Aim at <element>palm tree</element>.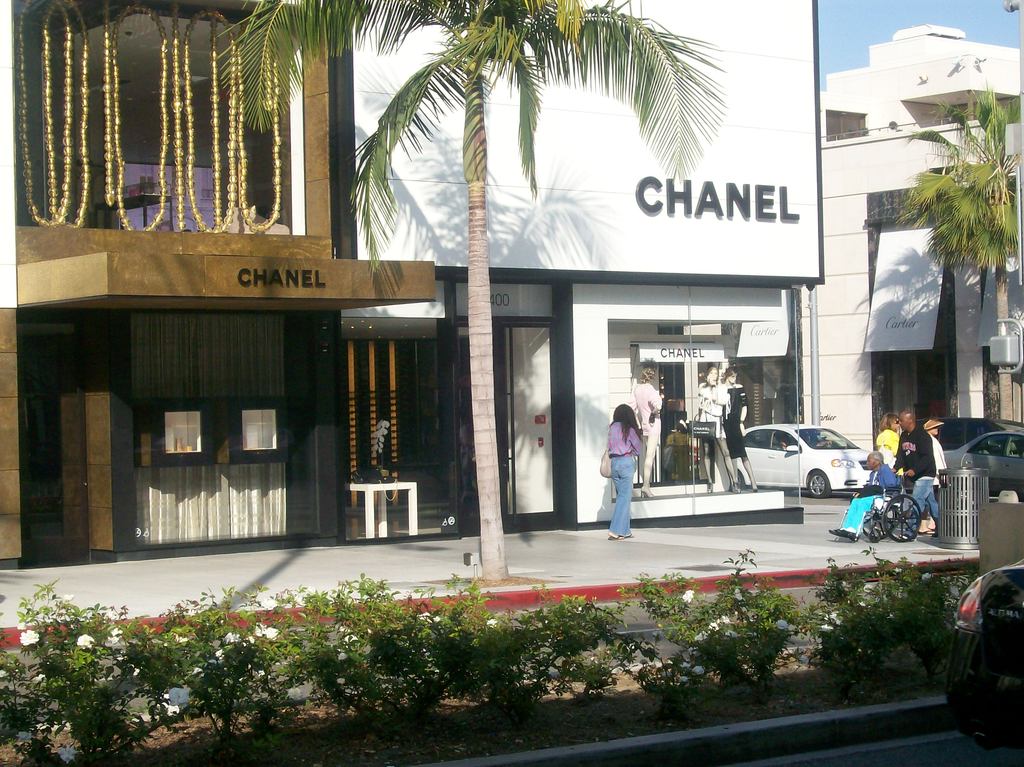
Aimed at 242/0/701/575.
